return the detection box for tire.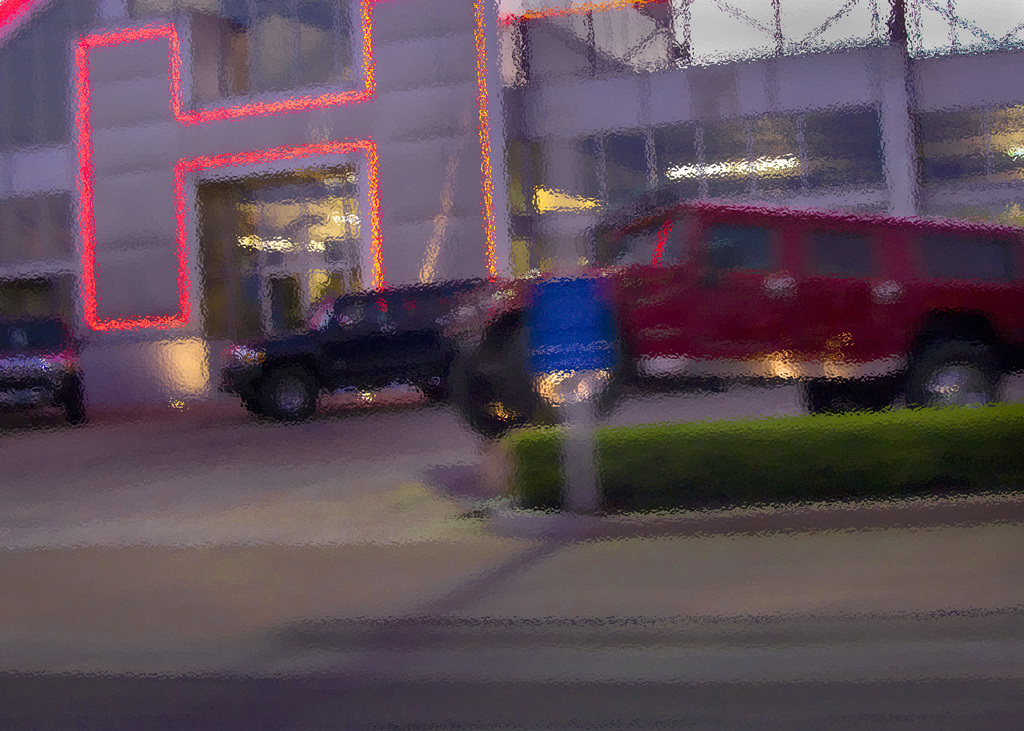
{"x1": 513, "y1": 322, "x2": 625, "y2": 421}.
